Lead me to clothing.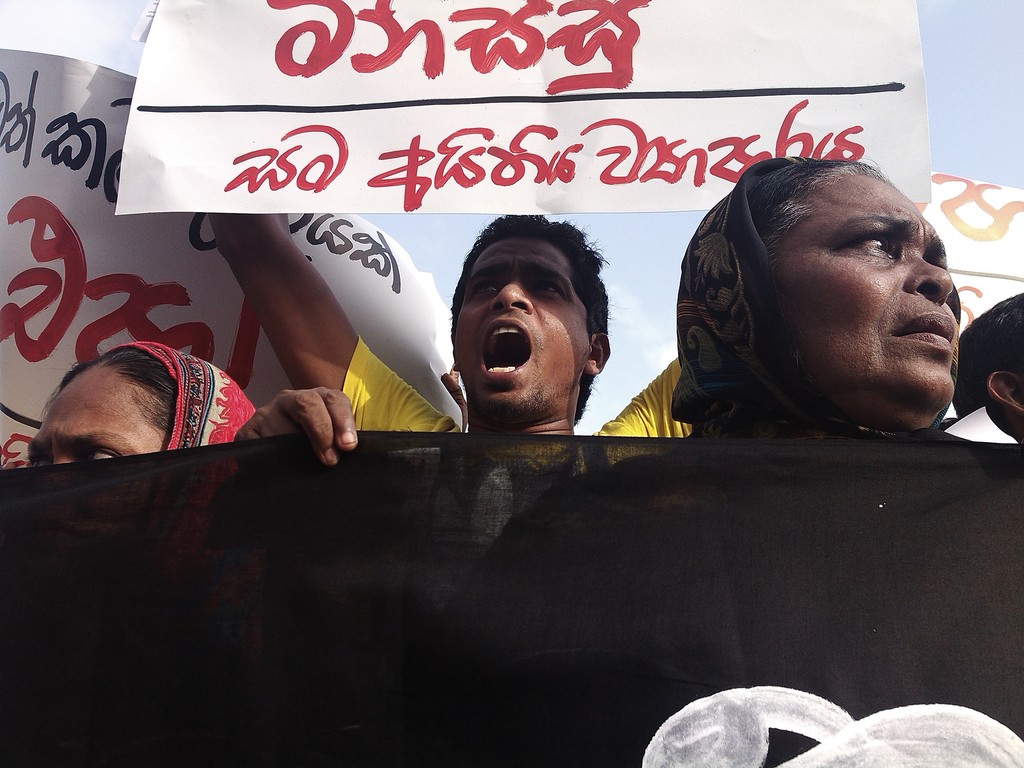
Lead to 98/337/266/684.
